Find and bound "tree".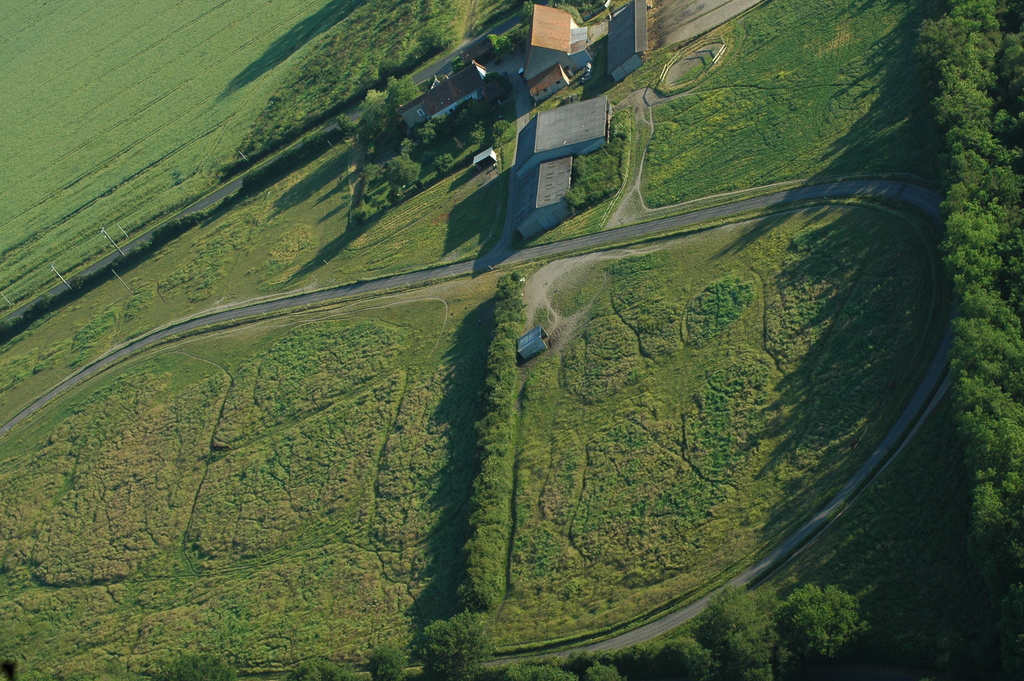
Bound: <box>282,0,1023,680</box>.
